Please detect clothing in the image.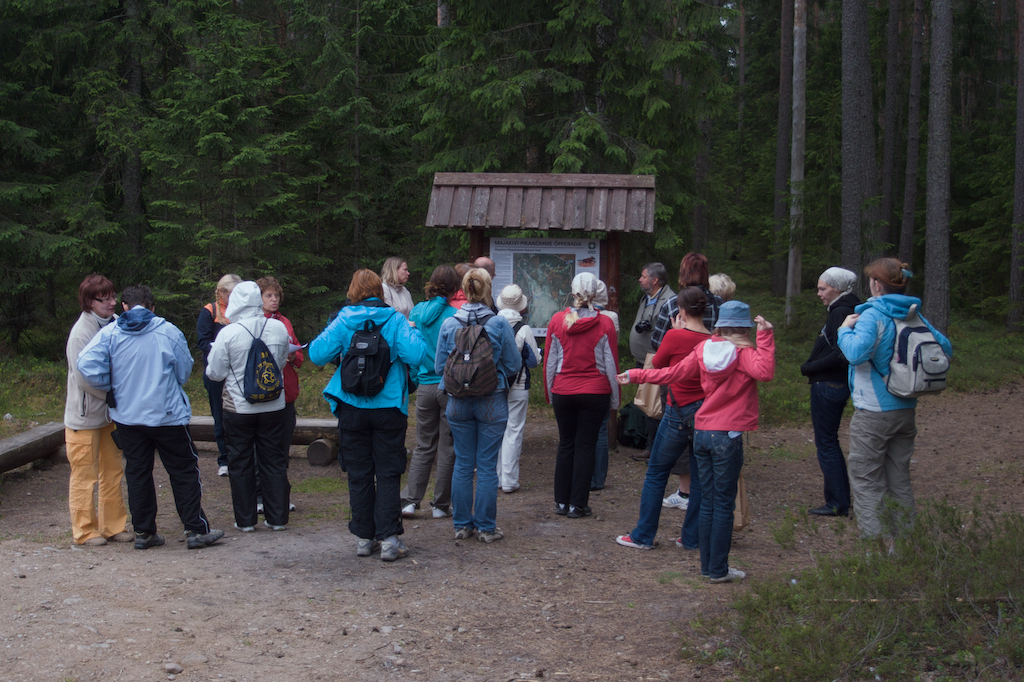
(x1=840, y1=297, x2=950, y2=410).
